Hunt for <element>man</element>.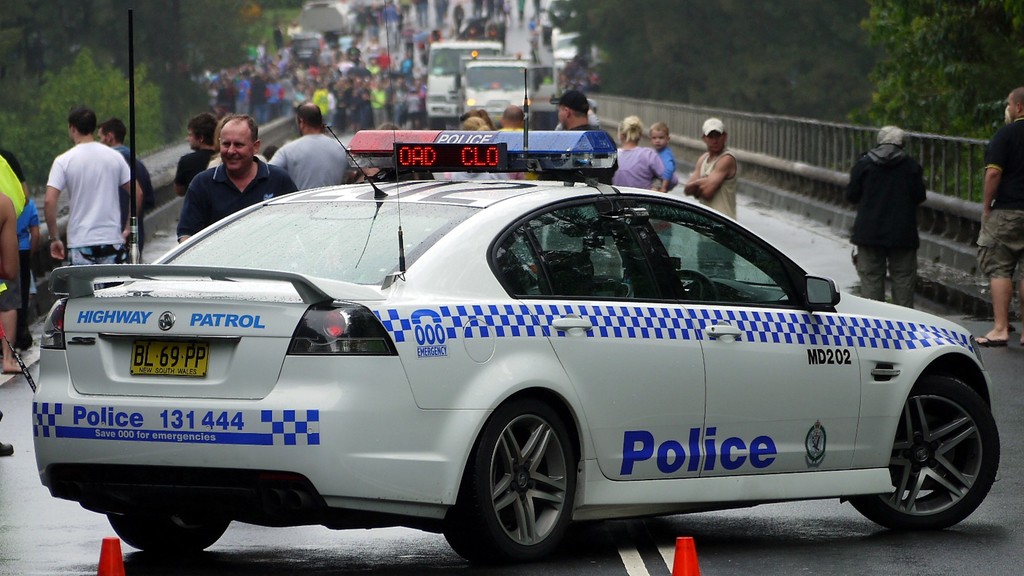
Hunted down at x1=847, y1=122, x2=925, y2=308.
